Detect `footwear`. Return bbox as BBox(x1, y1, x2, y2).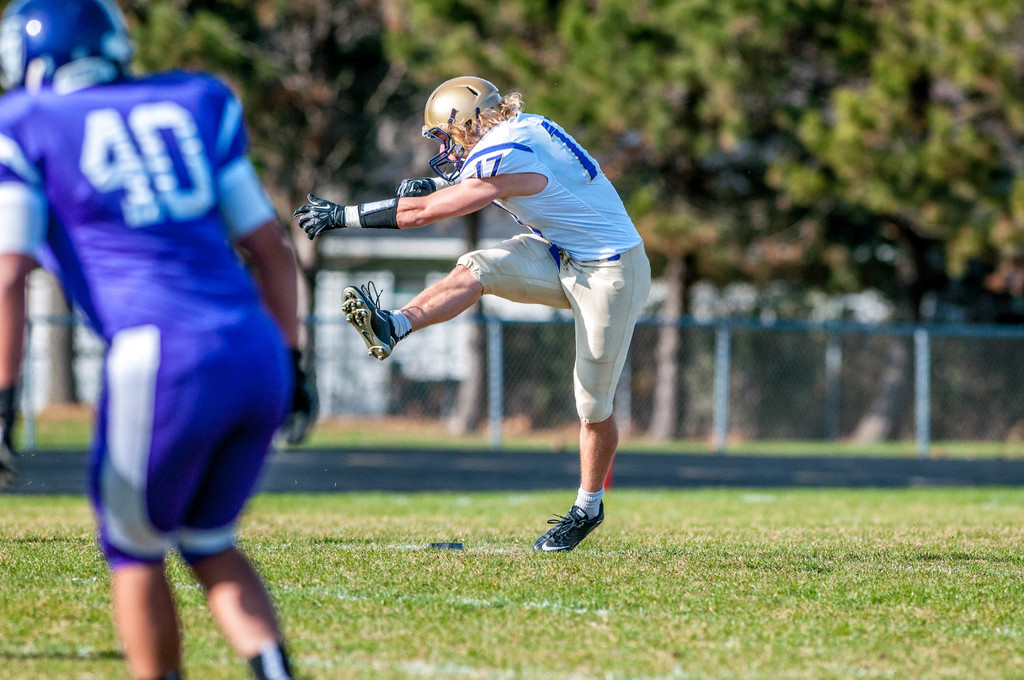
BBox(547, 492, 618, 552).
